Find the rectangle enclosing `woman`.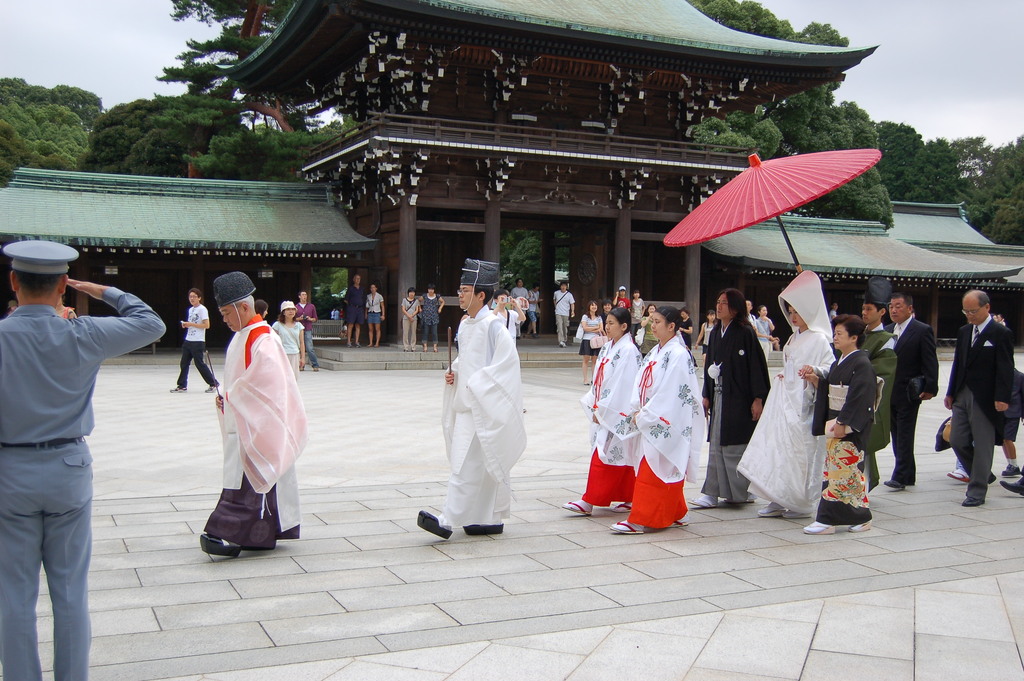
bbox=[678, 304, 693, 353].
